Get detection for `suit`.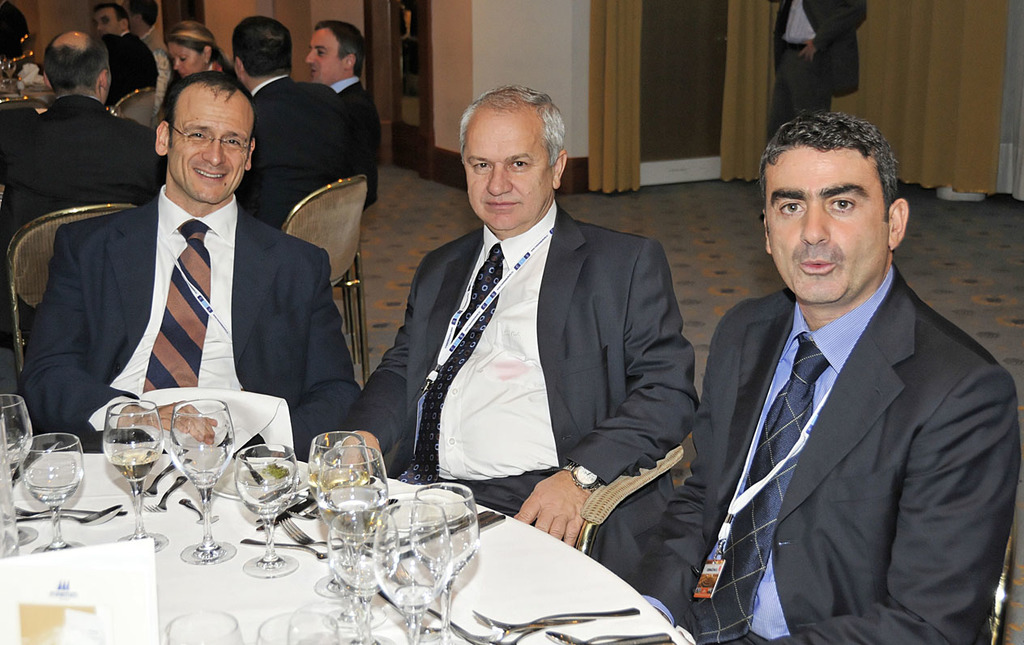
Detection: l=697, t=163, r=1009, b=639.
